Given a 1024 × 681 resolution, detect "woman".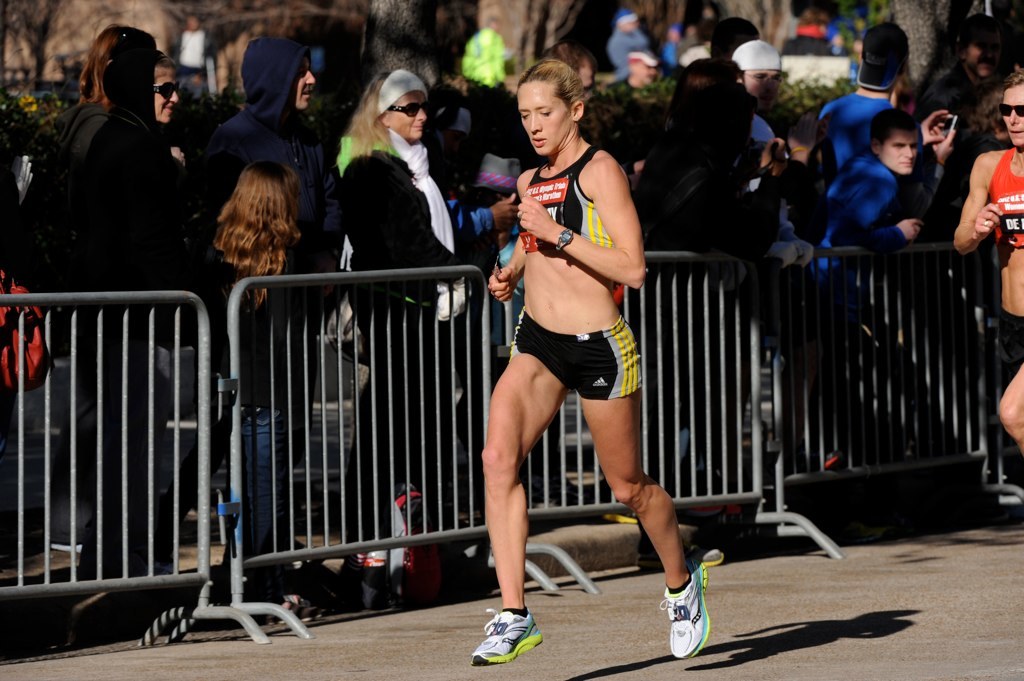
{"x1": 332, "y1": 65, "x2": 473, "y2": 541}.
